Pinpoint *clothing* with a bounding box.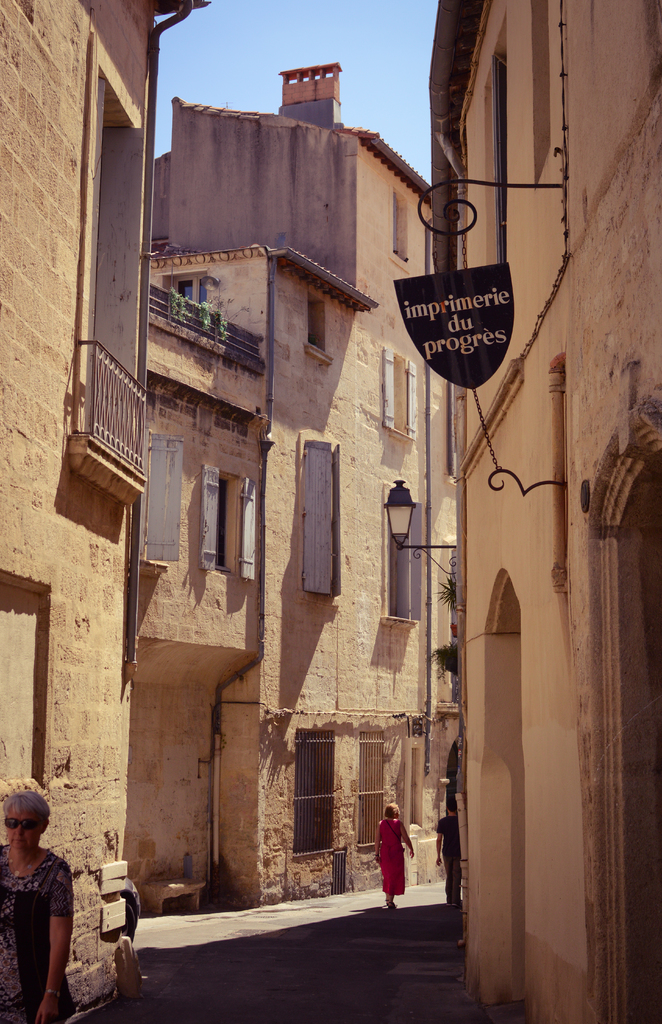
(x1=0, y1=850, x2=83, y2=1023).
